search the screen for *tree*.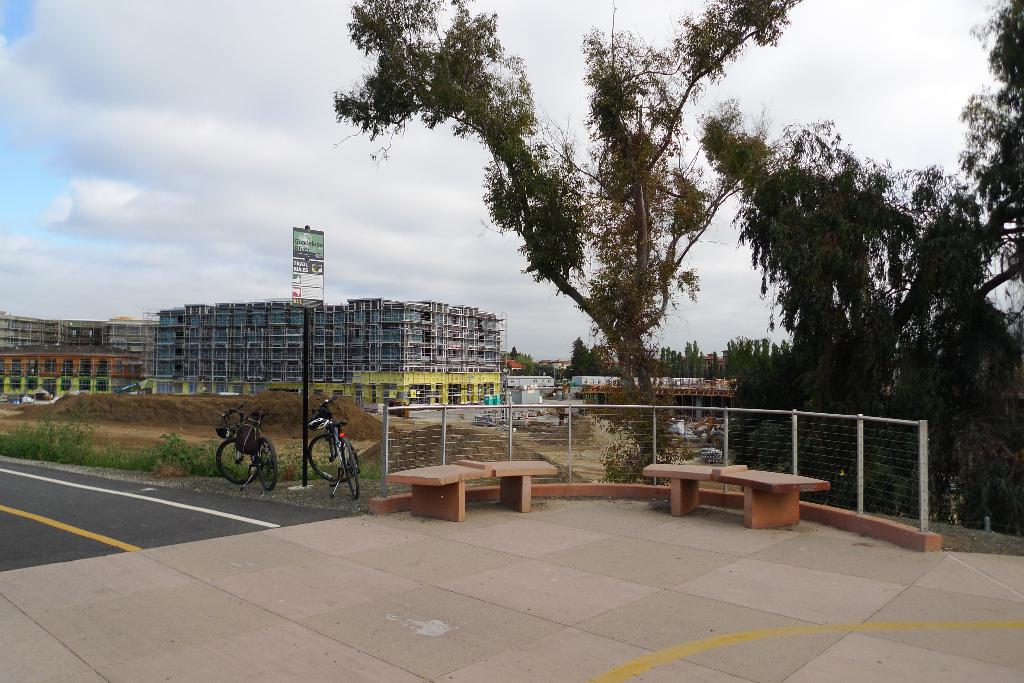
Found at [left=670, top=349, right=682, bottom=379].
